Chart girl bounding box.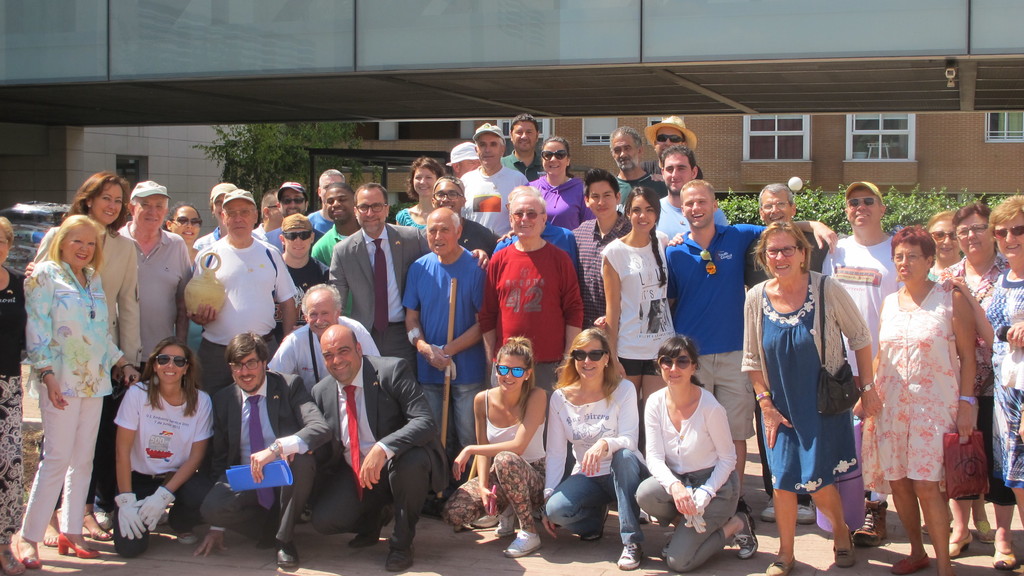
Charted: 984:191:1023:518.
